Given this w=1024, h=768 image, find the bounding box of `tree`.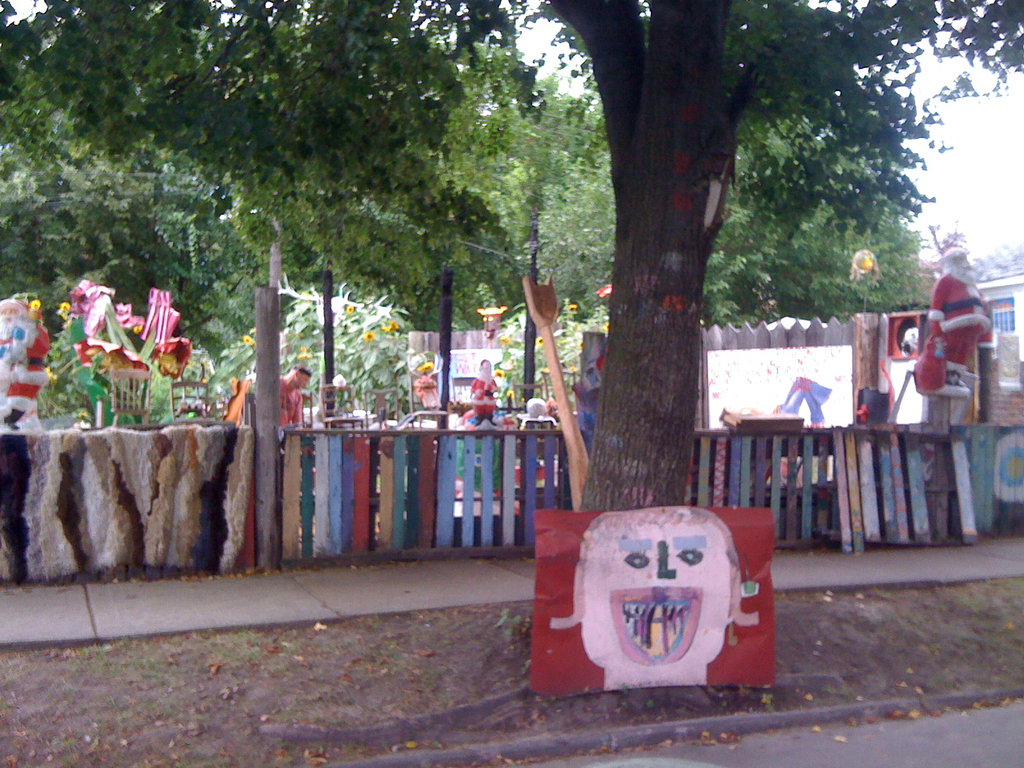
(0, 0, 1023, 514).
